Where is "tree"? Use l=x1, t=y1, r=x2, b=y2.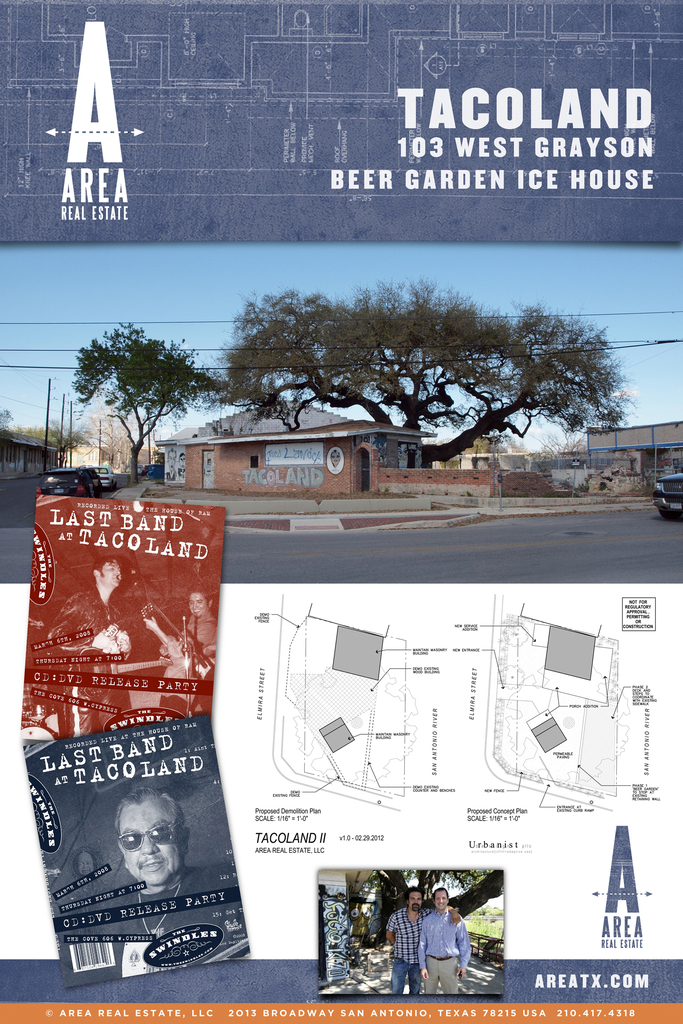
l=534, t=428, r=597, b=499.
